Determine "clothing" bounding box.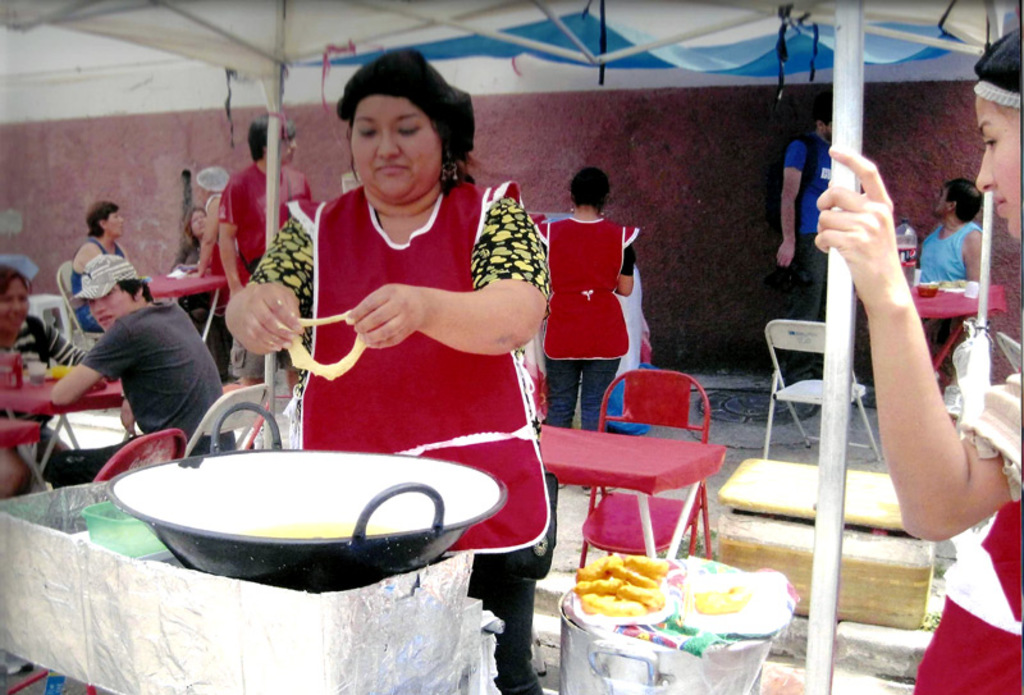
Determined: (69, 232, 129, 334).
